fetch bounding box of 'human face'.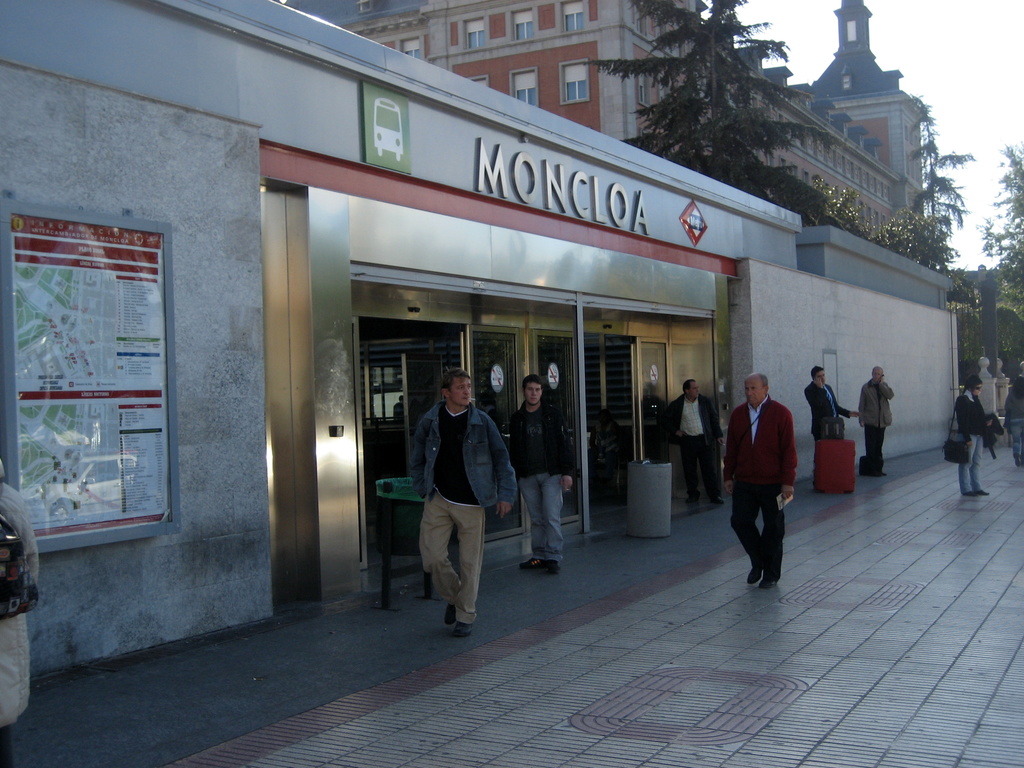
Bbox: left=687, top=382, right=701, bottom=401.
